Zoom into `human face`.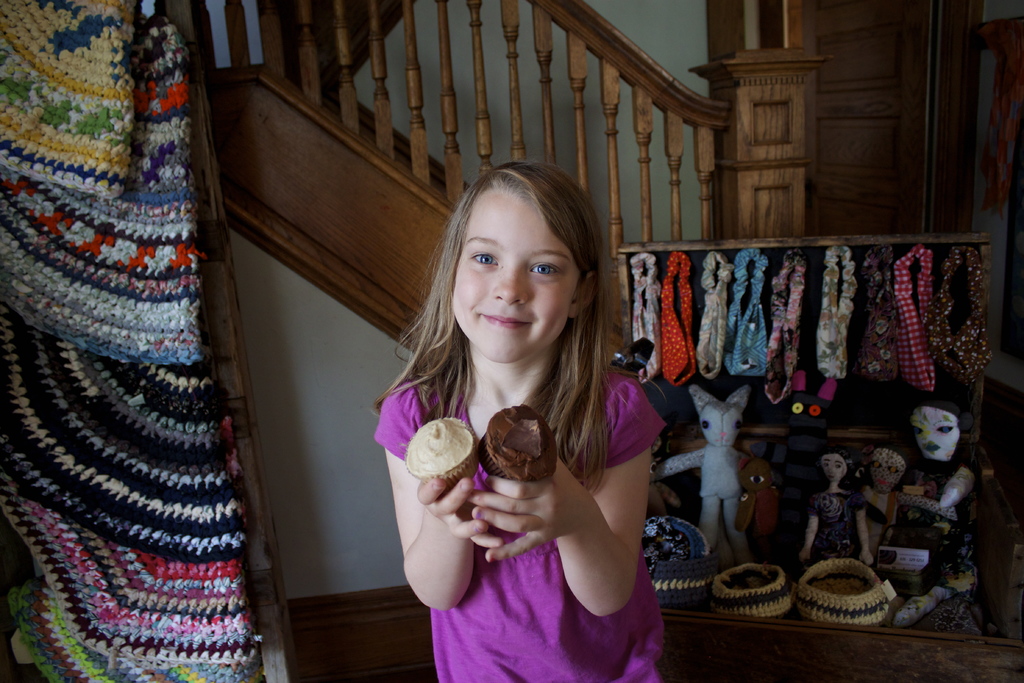
Zoom target: crop(911, 404, 959, 457).
